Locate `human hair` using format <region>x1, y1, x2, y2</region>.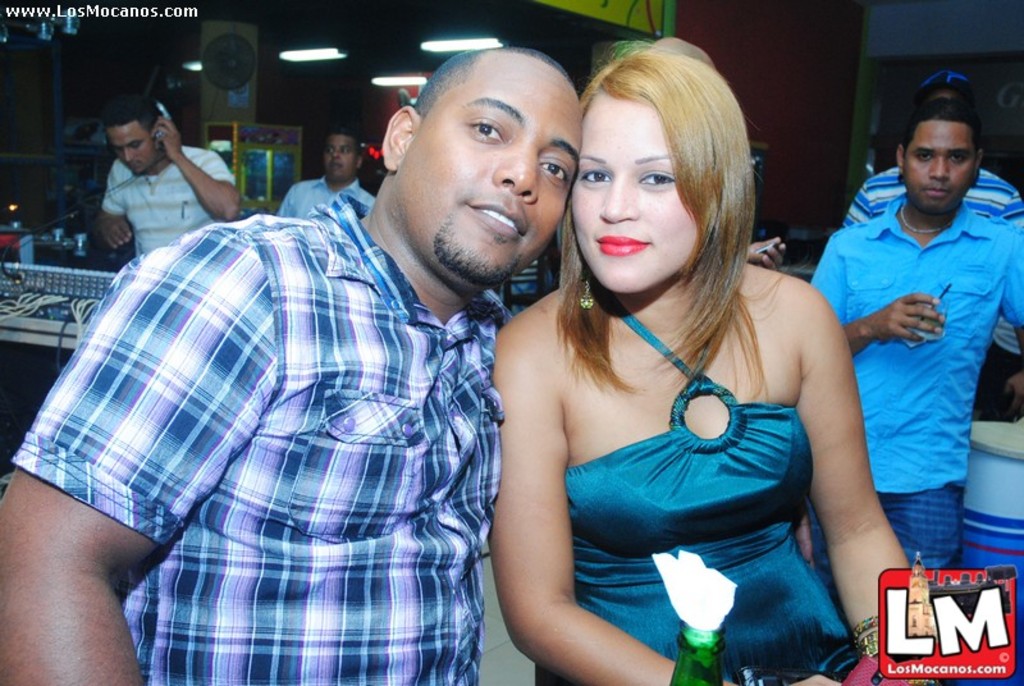
<region>412, 49, 576, 124</region>.
